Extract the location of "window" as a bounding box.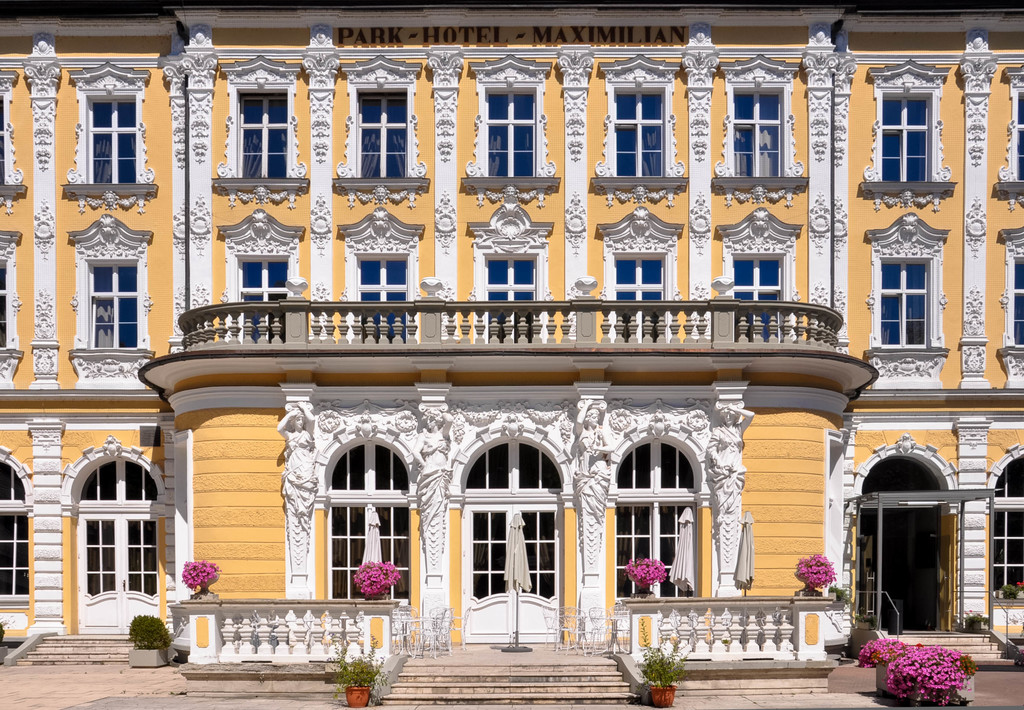
986, 66, 1023, 212.
